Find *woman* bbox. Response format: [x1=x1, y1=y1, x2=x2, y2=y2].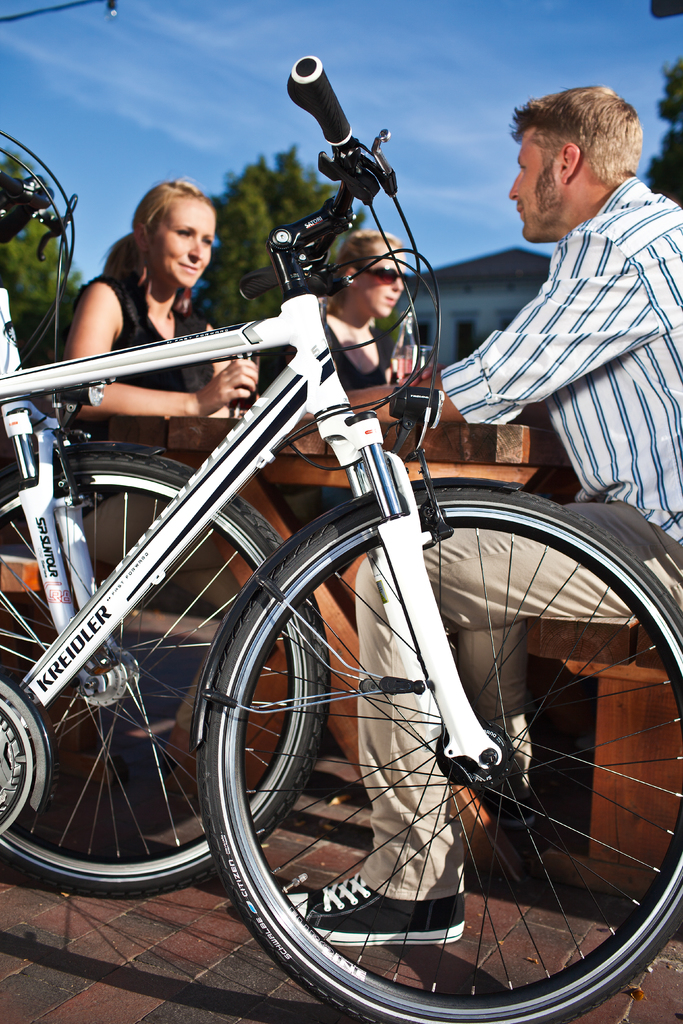
[x1=289, y1=223, x2=415, y2=516].
